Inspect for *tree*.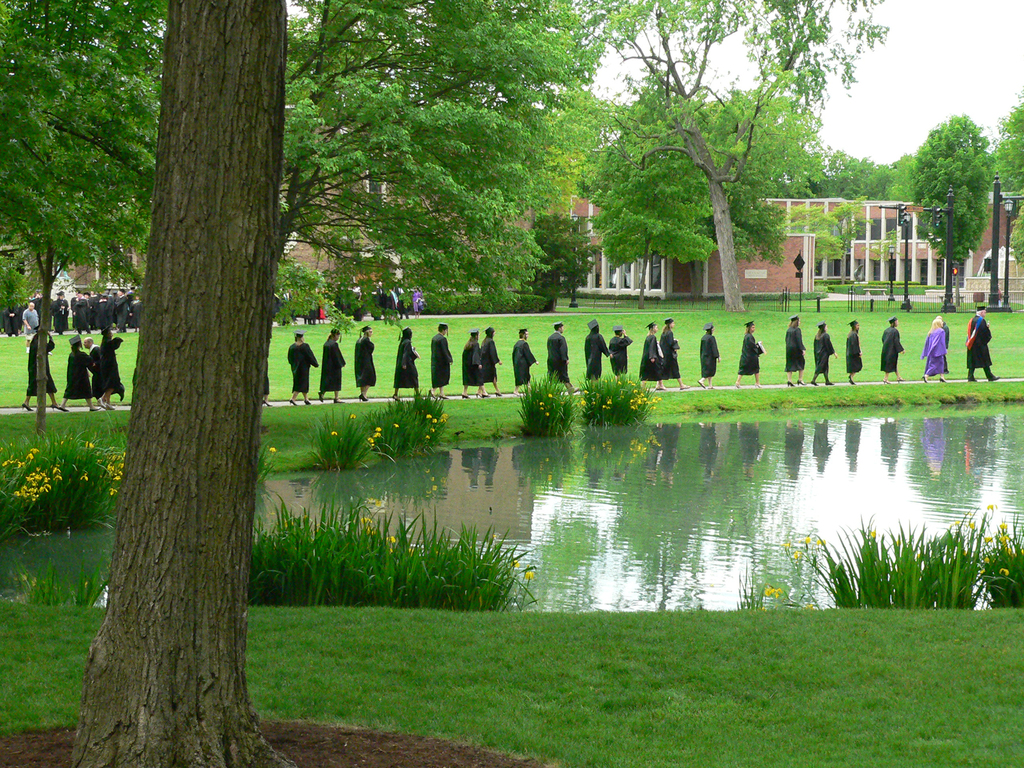
Inspection: select_region(984, 78, 1023, 198).
